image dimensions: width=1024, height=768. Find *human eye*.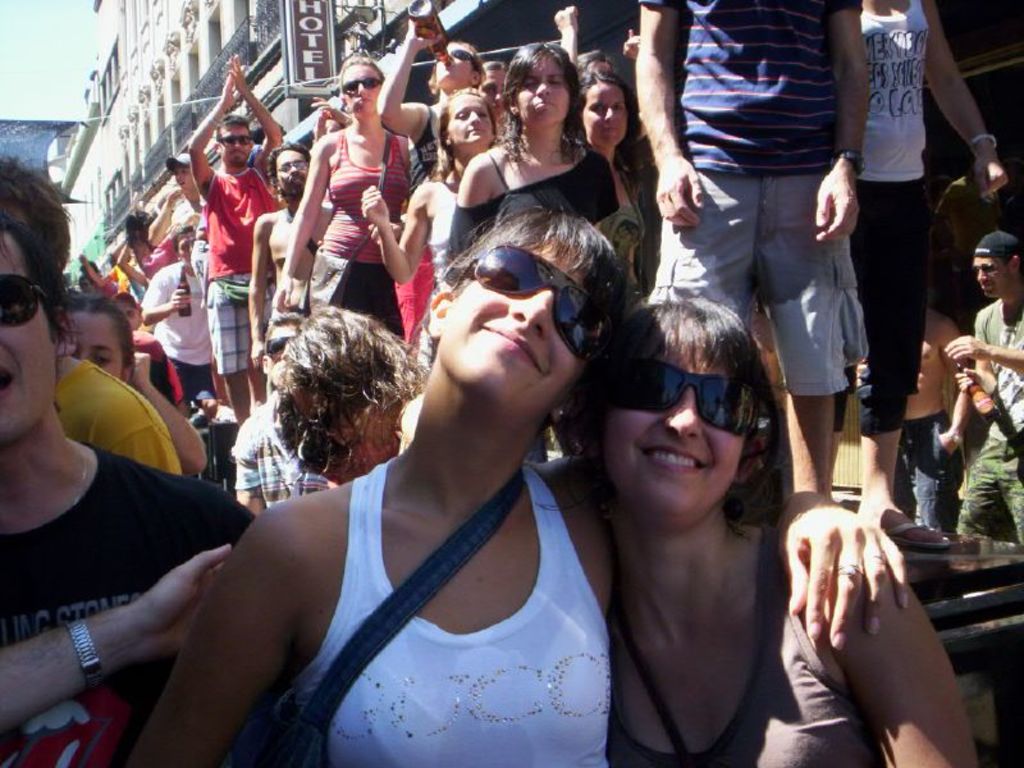
Rect(276, 163, 292, 172).
